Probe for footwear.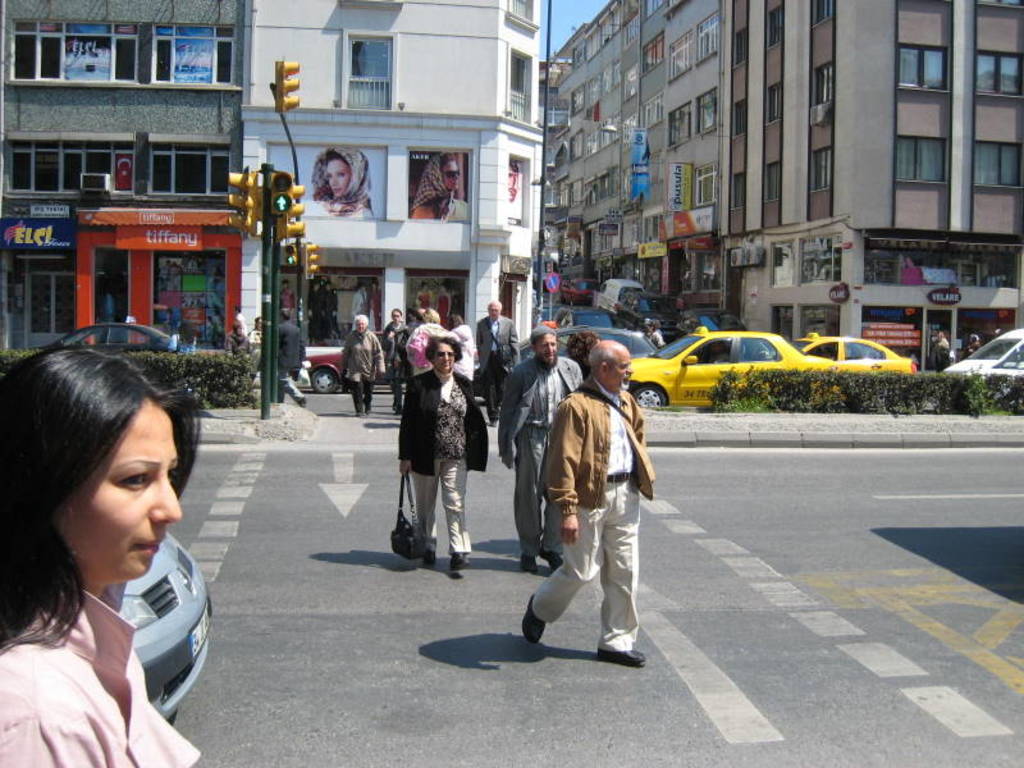
Probe result: 426/549/436/571.
